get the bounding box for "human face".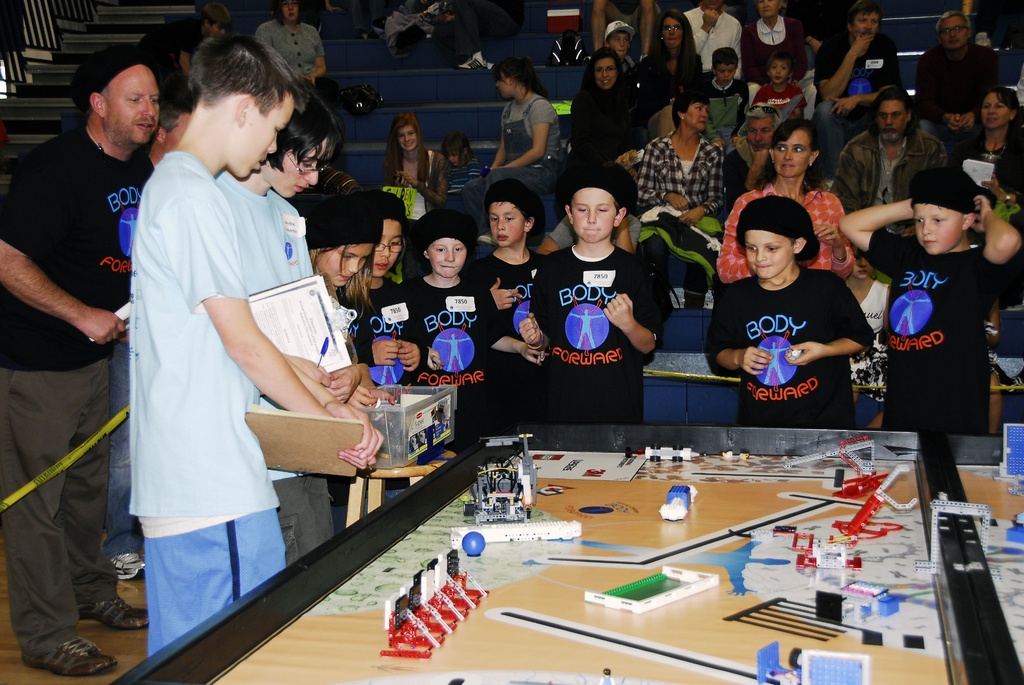
select_region(853, 12, 877, 36).
